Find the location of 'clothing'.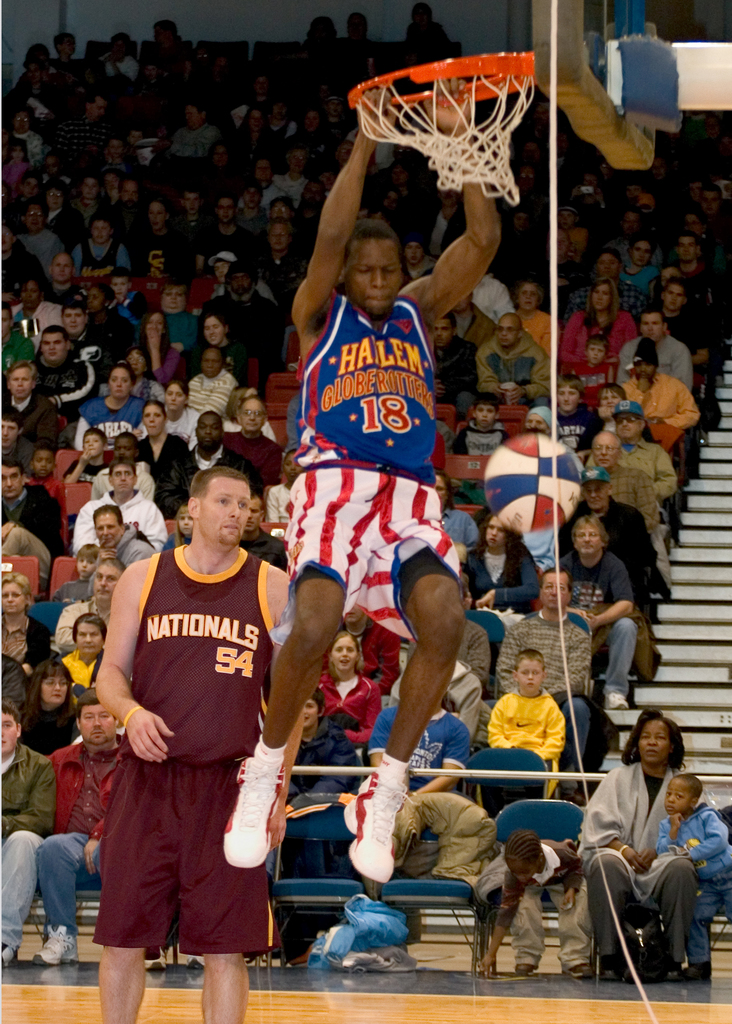
Location: (227,427,276,496).
